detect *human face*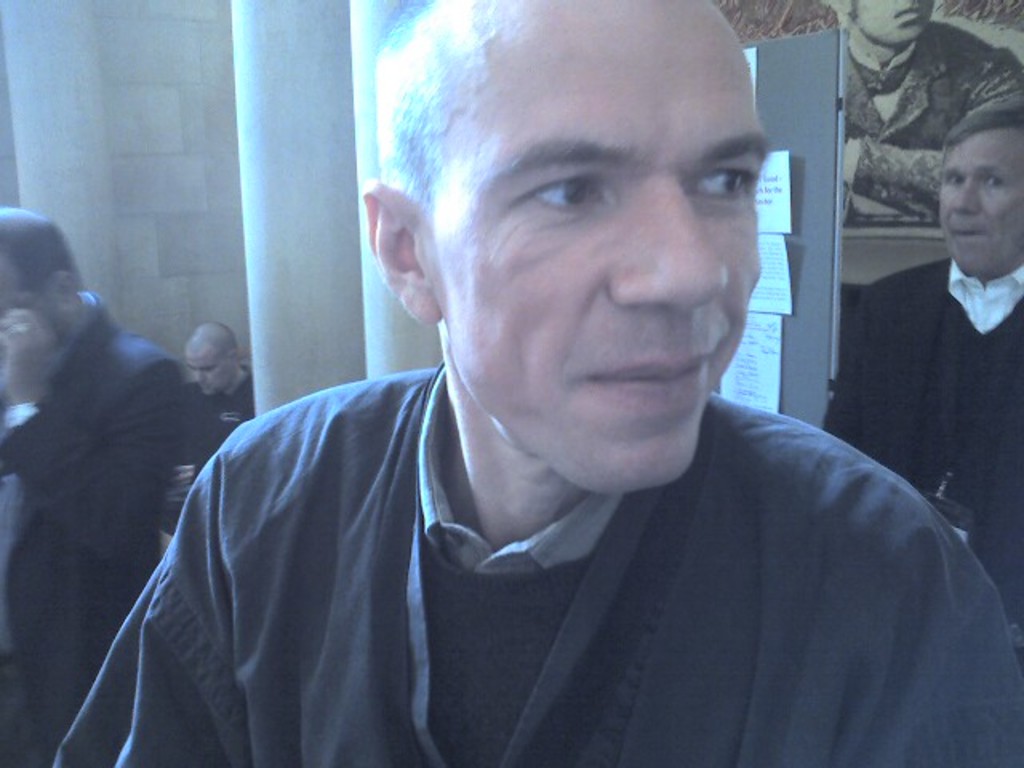
{"left": 938, "top": 131, "right": 1022, "bottom": 282}
